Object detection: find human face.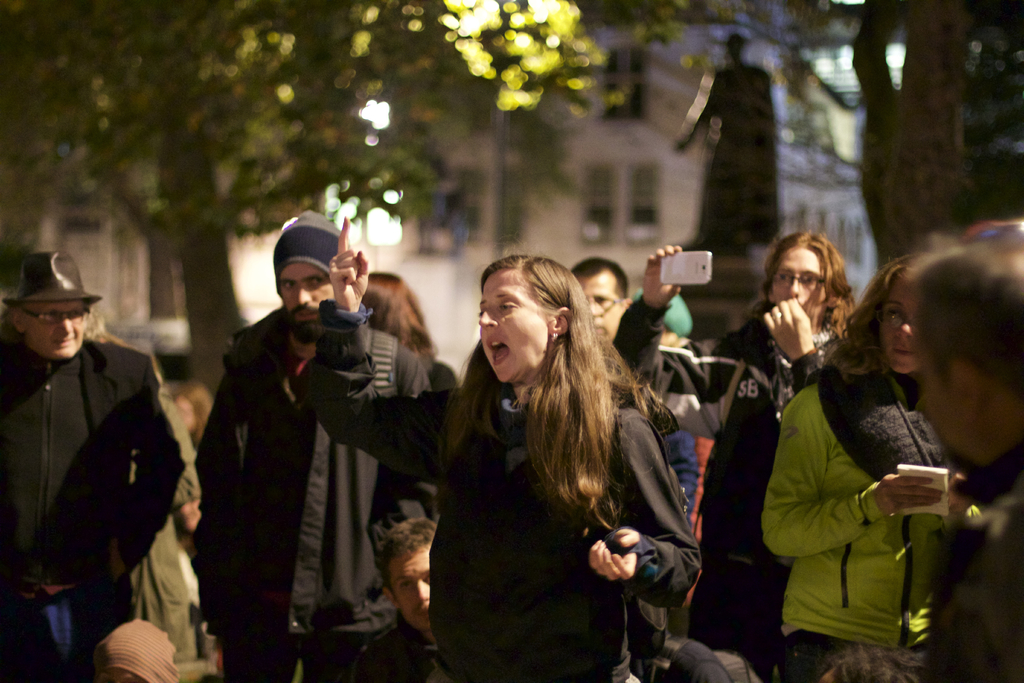
[879,285,922,379].
